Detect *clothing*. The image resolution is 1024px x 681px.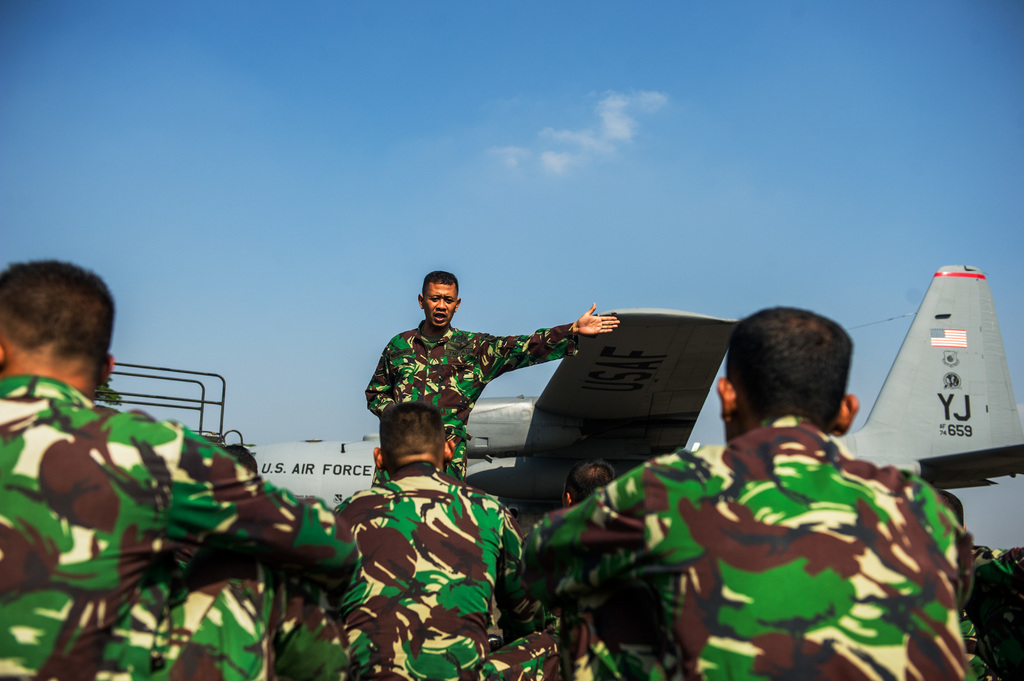
box(361, 317, 571, 477).
